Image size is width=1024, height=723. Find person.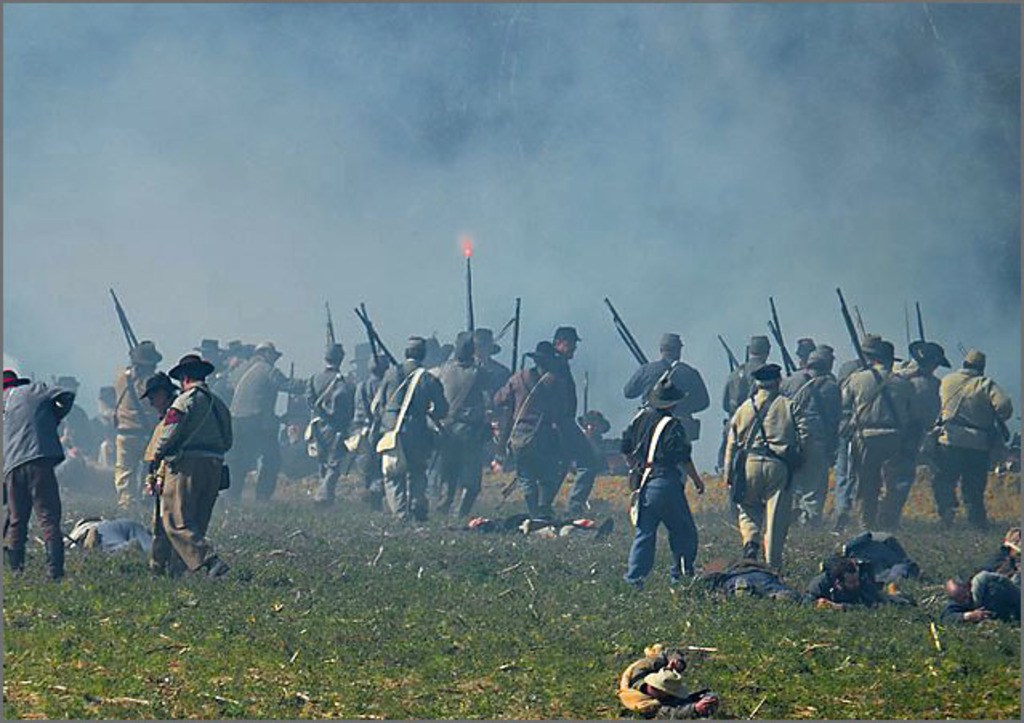
left=112, top=338, right=159, bottom=515.
